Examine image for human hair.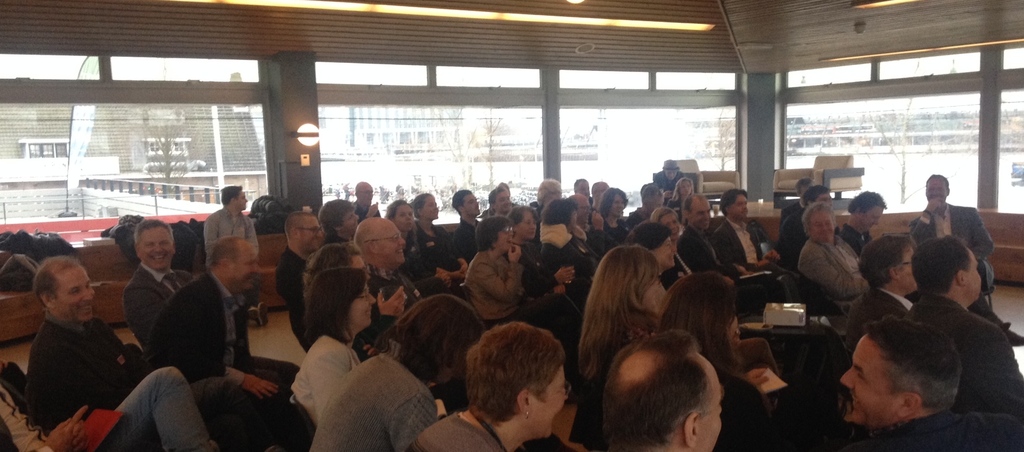
Examination result: <region>625, 222, 674, 252</region>.
